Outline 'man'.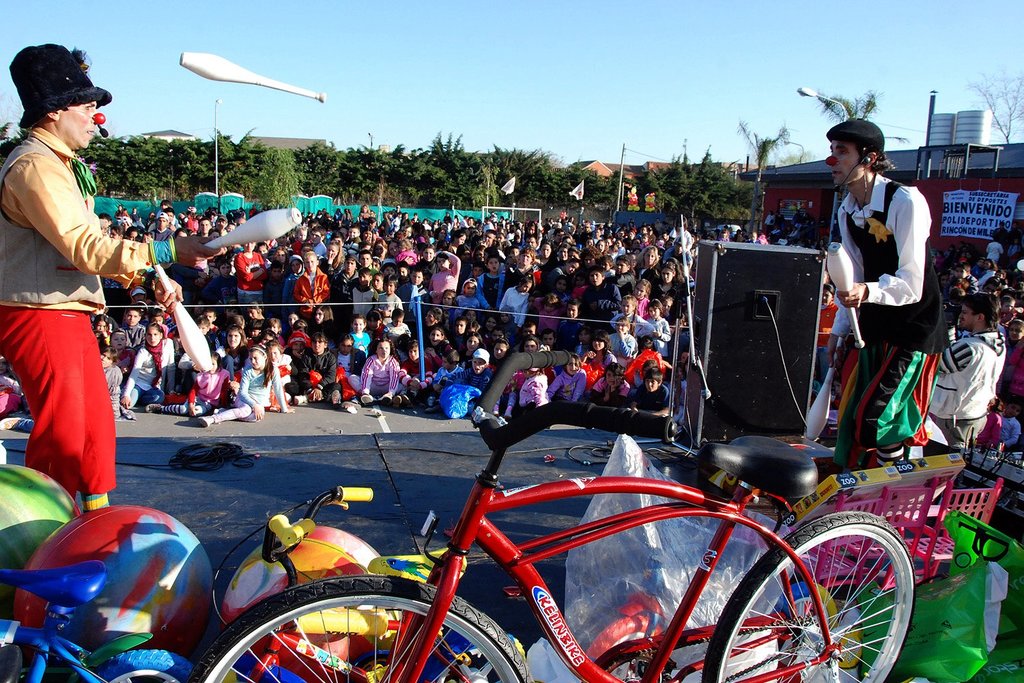
Outline: box(819, 115, 956, 469).
